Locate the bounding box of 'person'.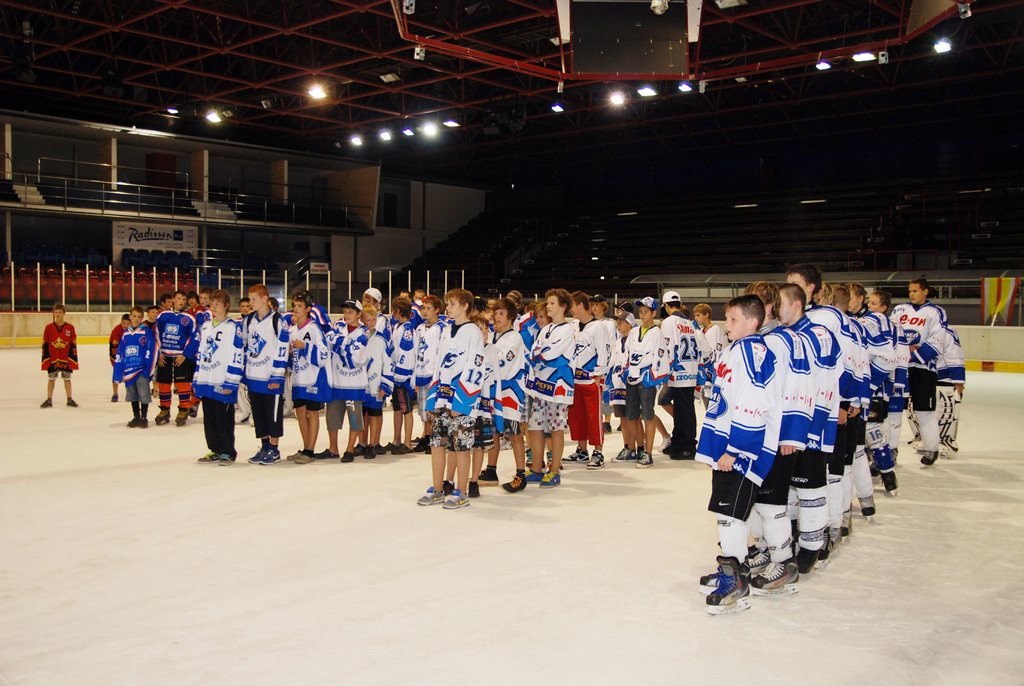
Bounding box: rect(382, 295, 417, 459).
